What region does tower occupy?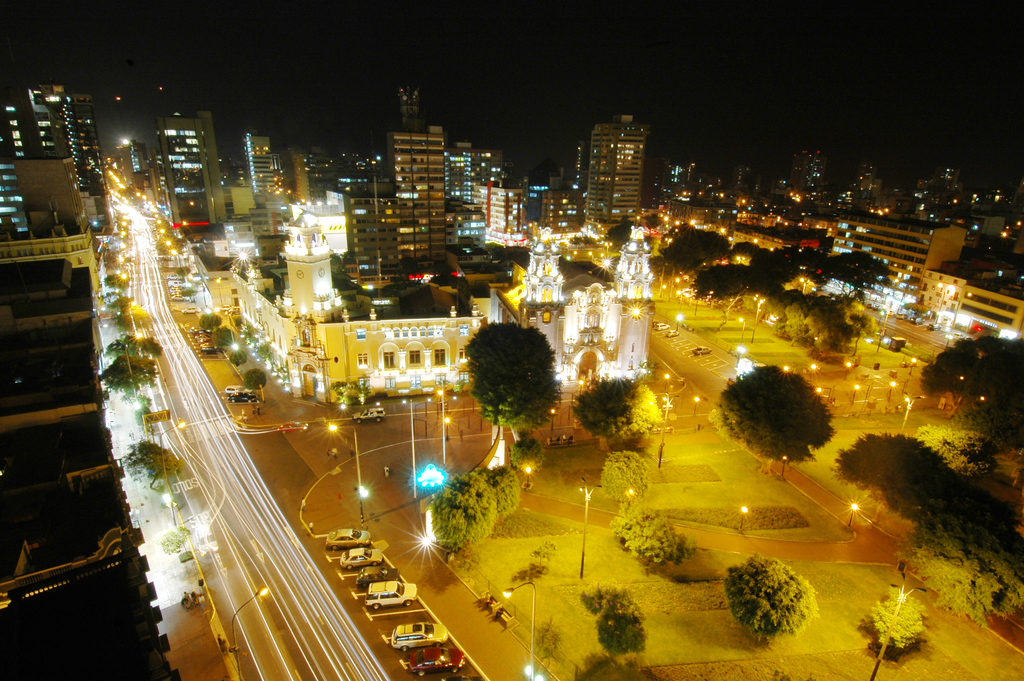
BBox(30, 90, 100, 192).
